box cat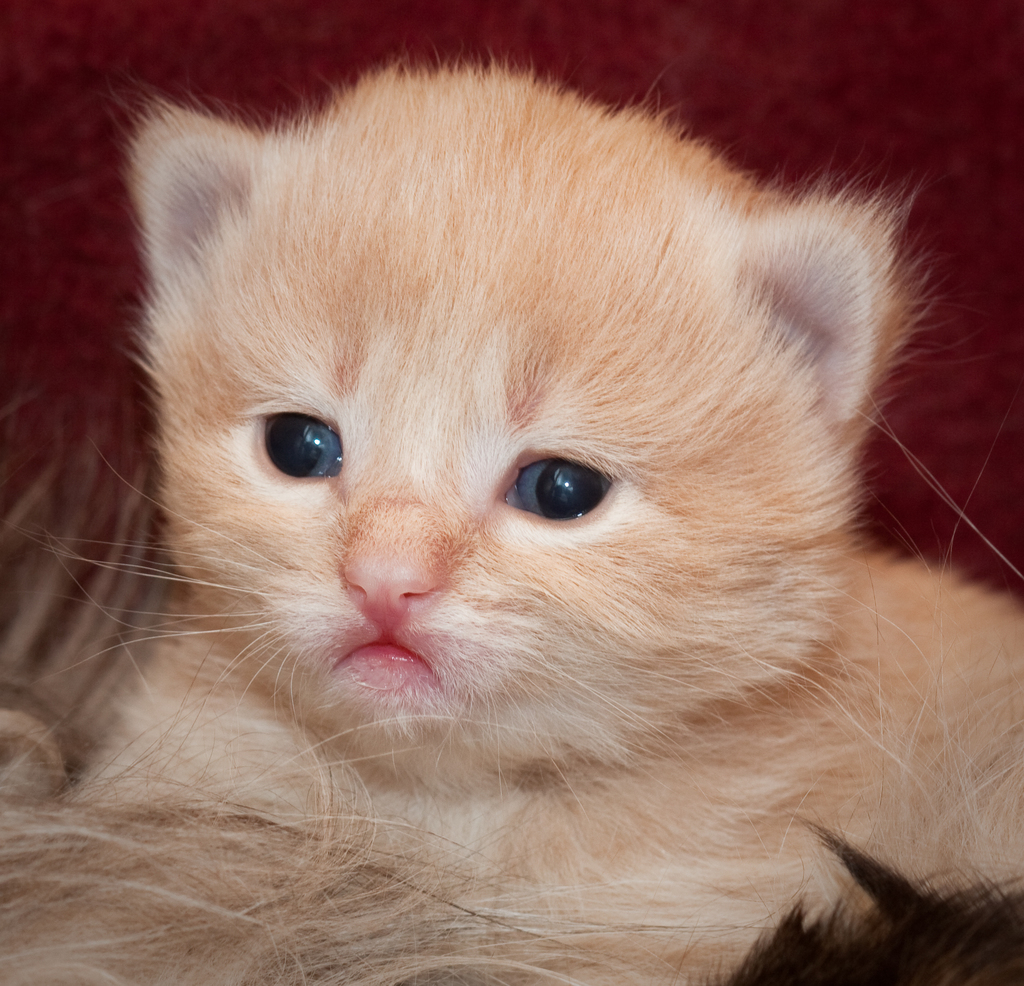
bbox(0, 47, 1023, 985)
